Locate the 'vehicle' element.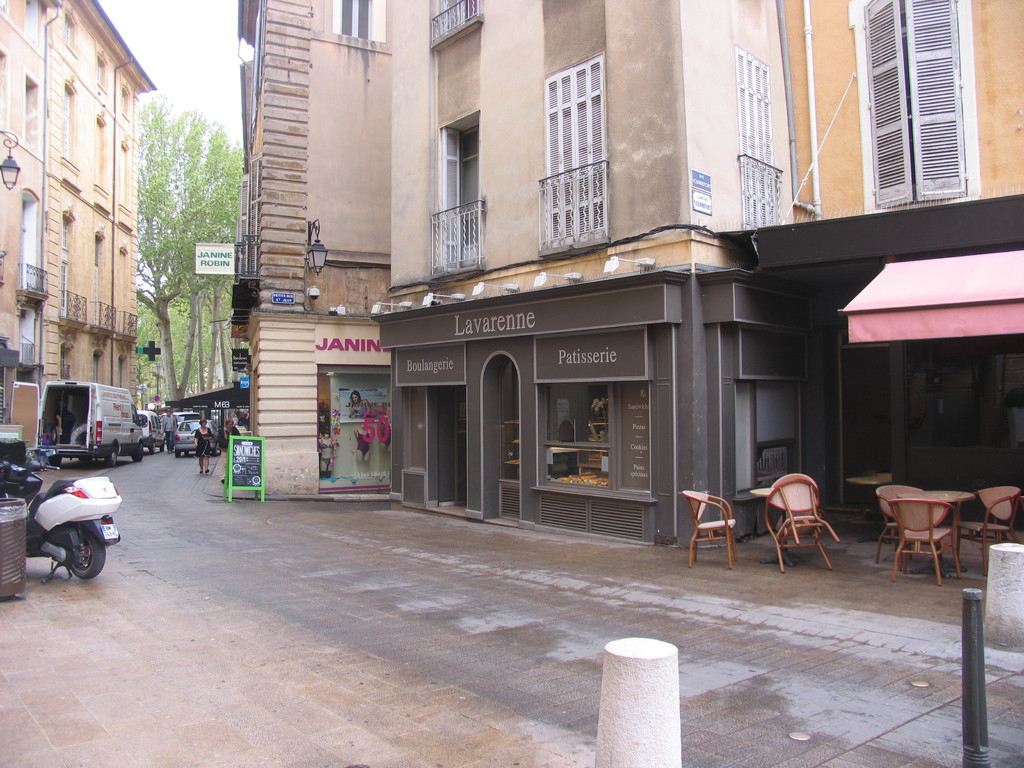
Element bbox: region(172, 408, 203, 424).
